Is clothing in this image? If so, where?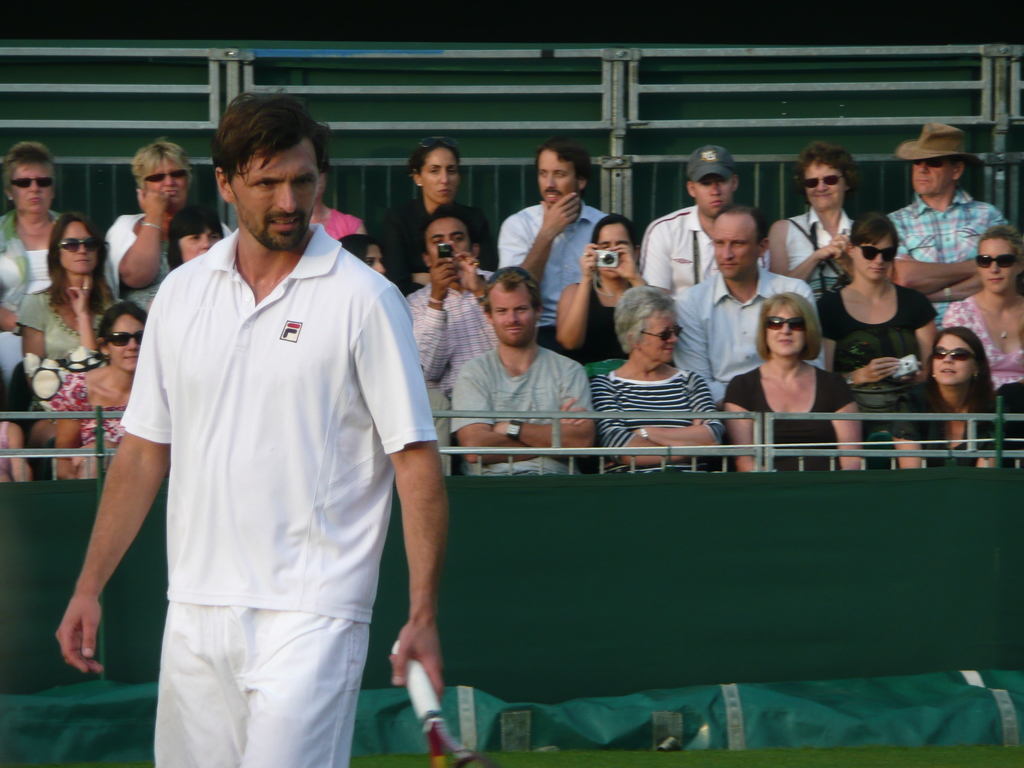
Yes, at (497,200,609,327).
